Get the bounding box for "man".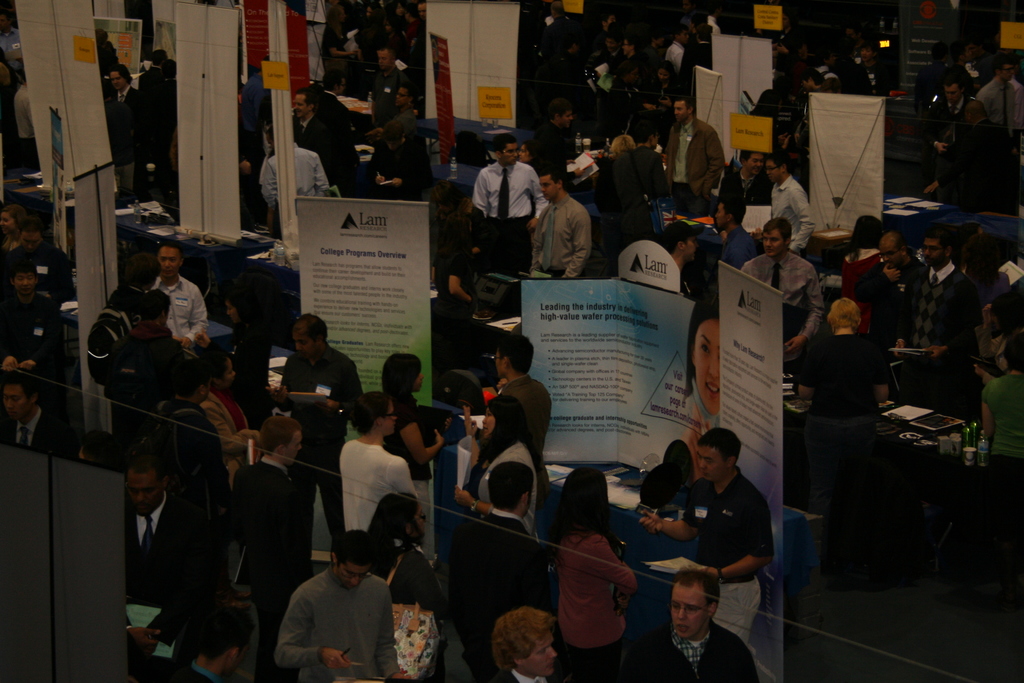
region(739, 217, 825, 383).
